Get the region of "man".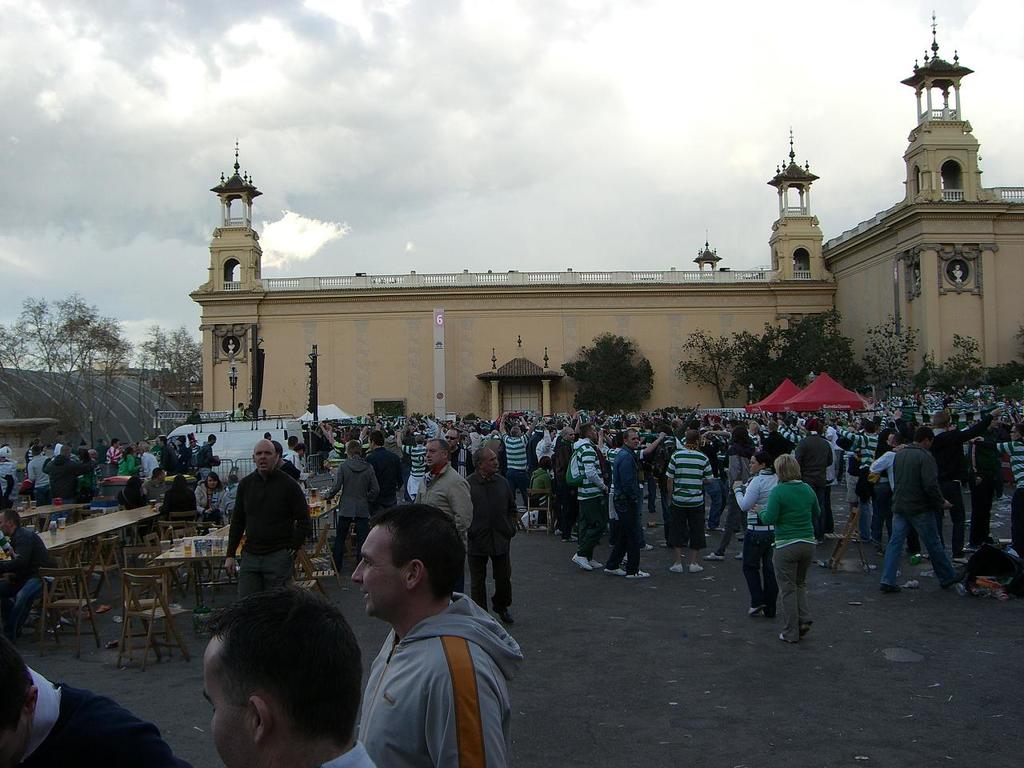
box(225, 438, 314, 602).
